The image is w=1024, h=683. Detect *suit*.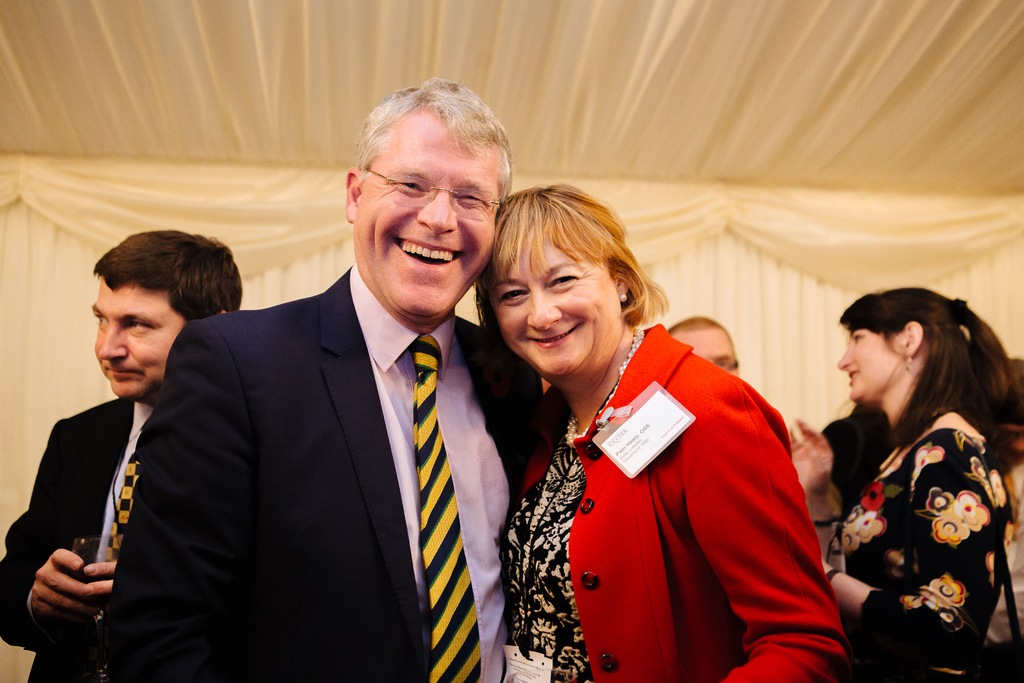
Detection: [left=125, top=172, right=524, bottom=671].
